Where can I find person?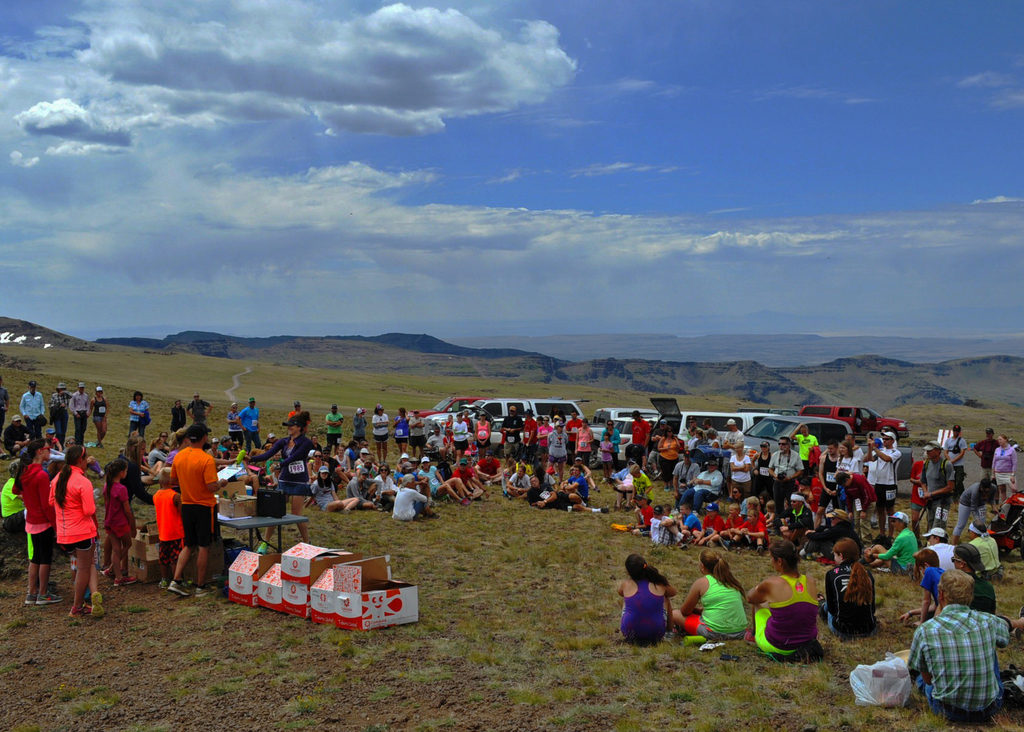
You can find it at (left=684, top=547, right=762, bottom=644).
